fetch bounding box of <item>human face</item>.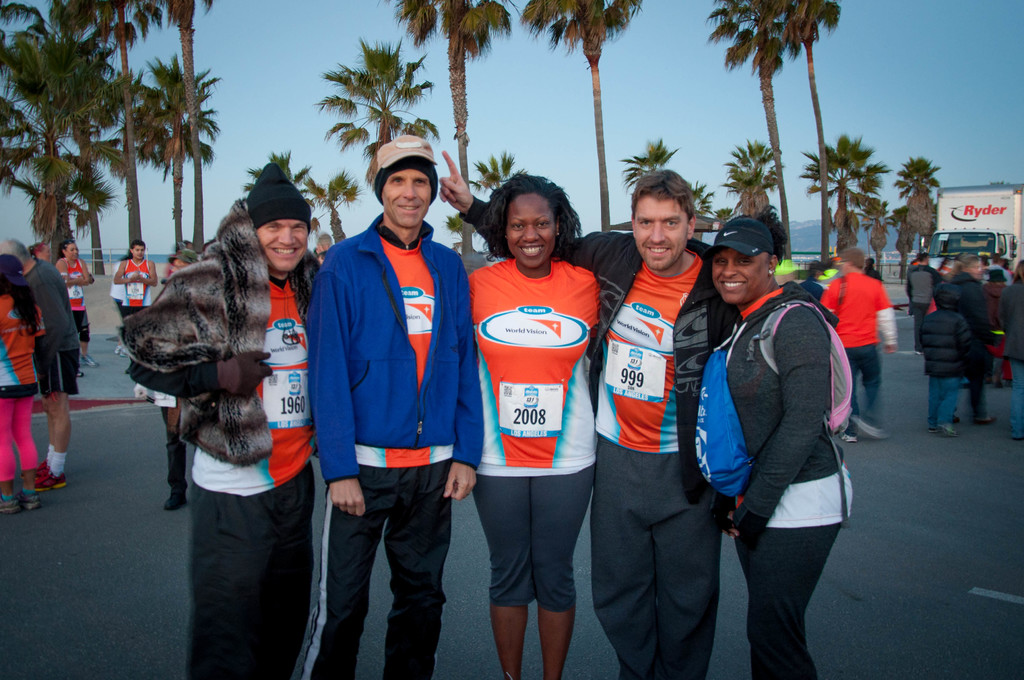
Bbox: (left=384, top=170, right=435, bottom=229).
